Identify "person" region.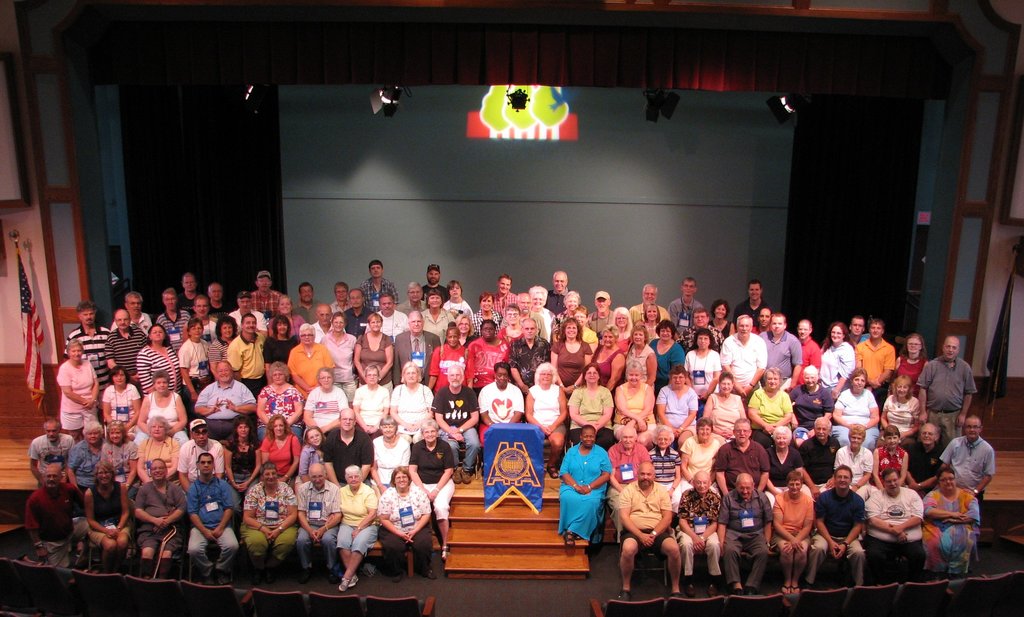
Region: pyautogui.locateOnScreen(656, 366, 700, 454).
